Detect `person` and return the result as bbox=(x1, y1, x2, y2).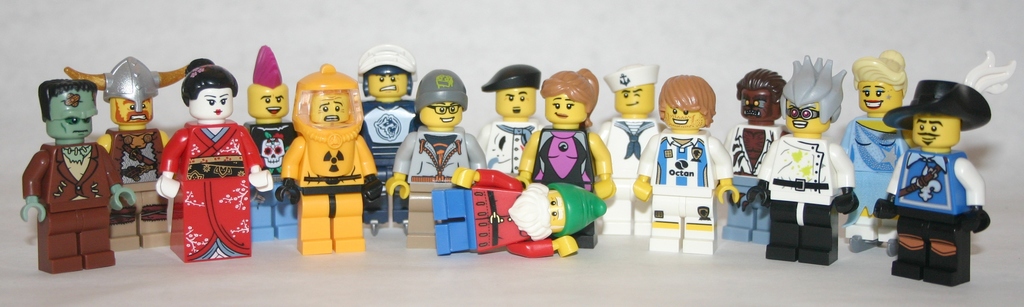
bbox=(425, 166, 607, 256).
